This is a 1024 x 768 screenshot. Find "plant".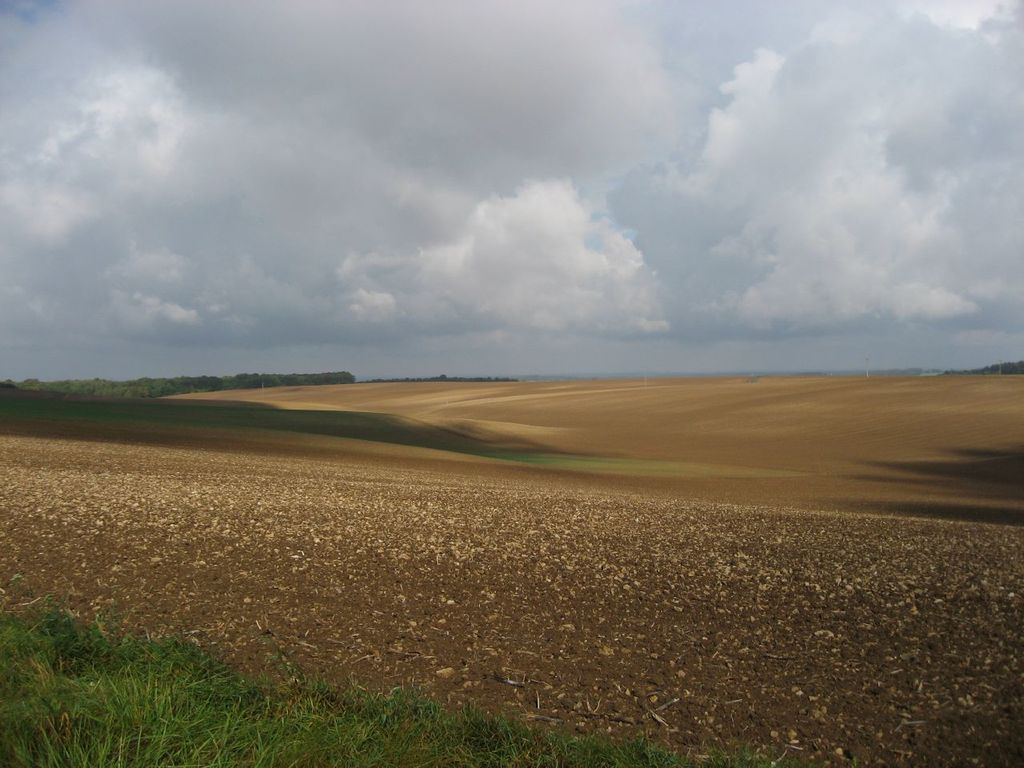
Bounding box: (0, 389, 757, 477).
